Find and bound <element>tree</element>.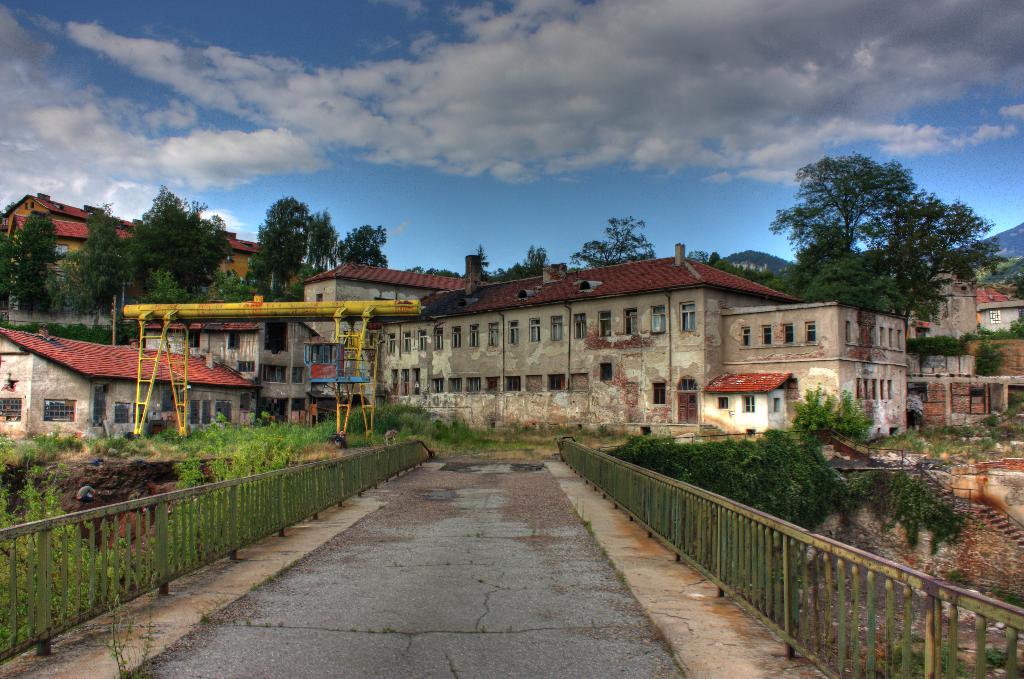
Bound: BBox(0, 211, 83, 318).
